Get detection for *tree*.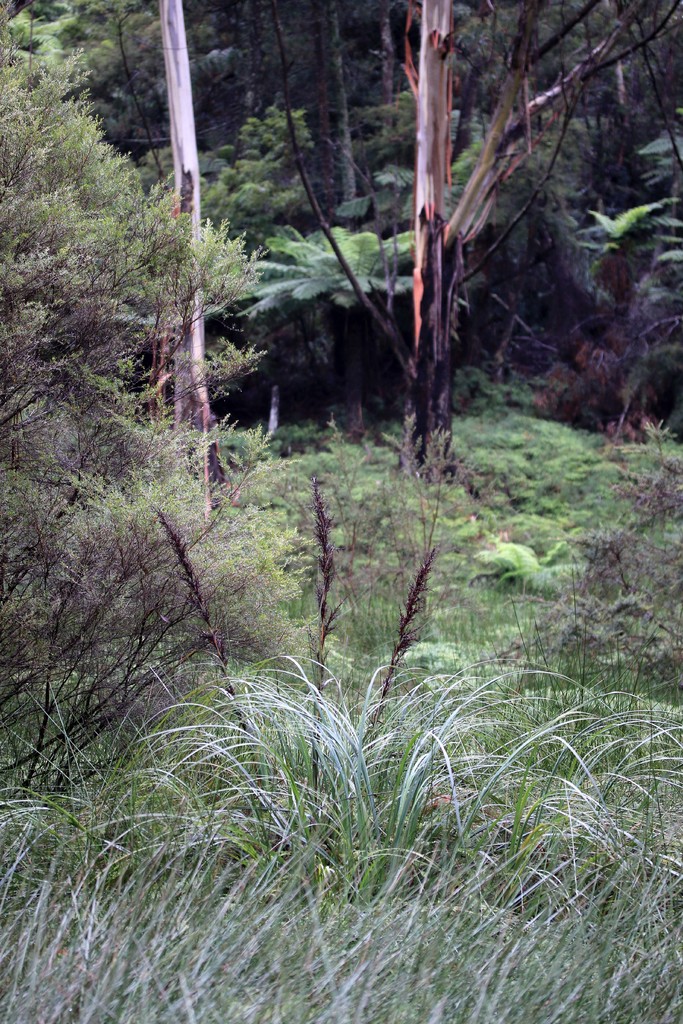
Detection: (left=407, top=0, right=682, bottom=475).
